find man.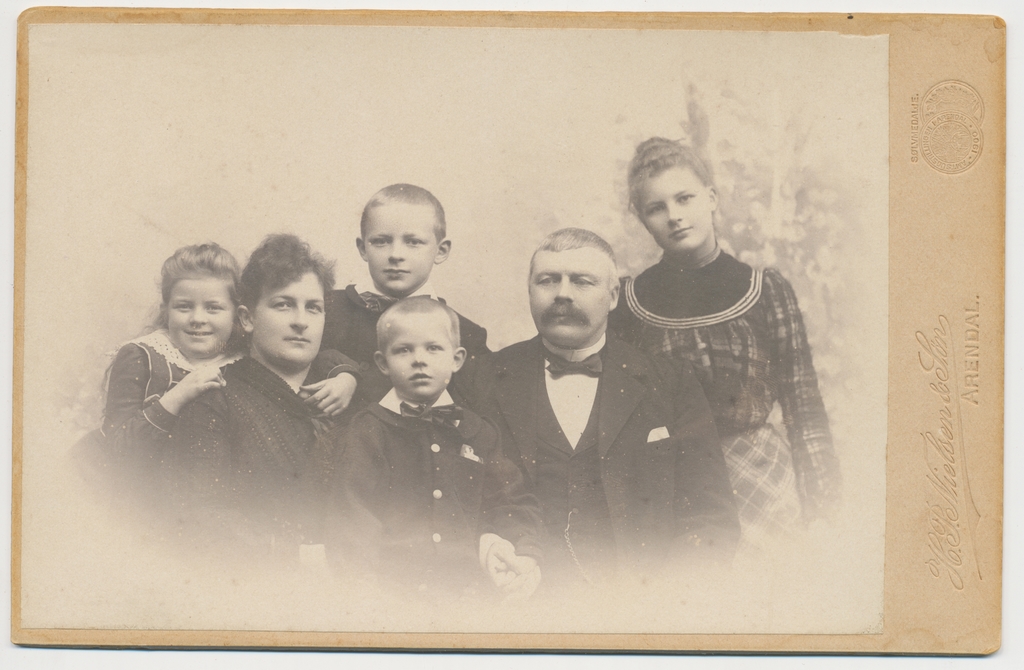
rect(477, 207, 686, 584).
